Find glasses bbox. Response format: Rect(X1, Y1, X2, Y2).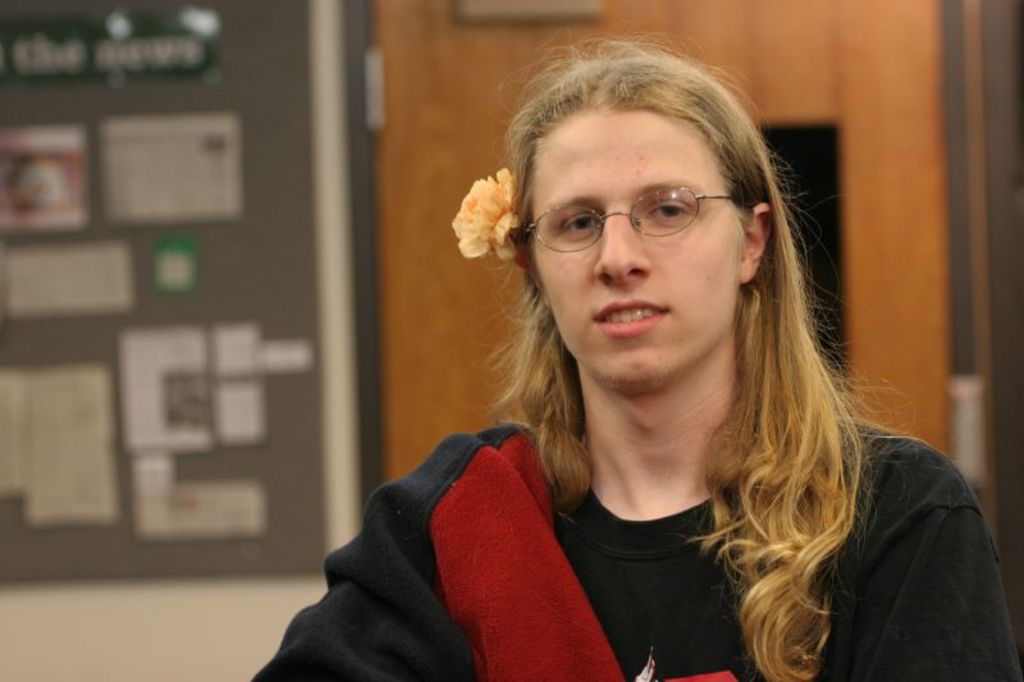
Rect(524, 186, 750, 256).
